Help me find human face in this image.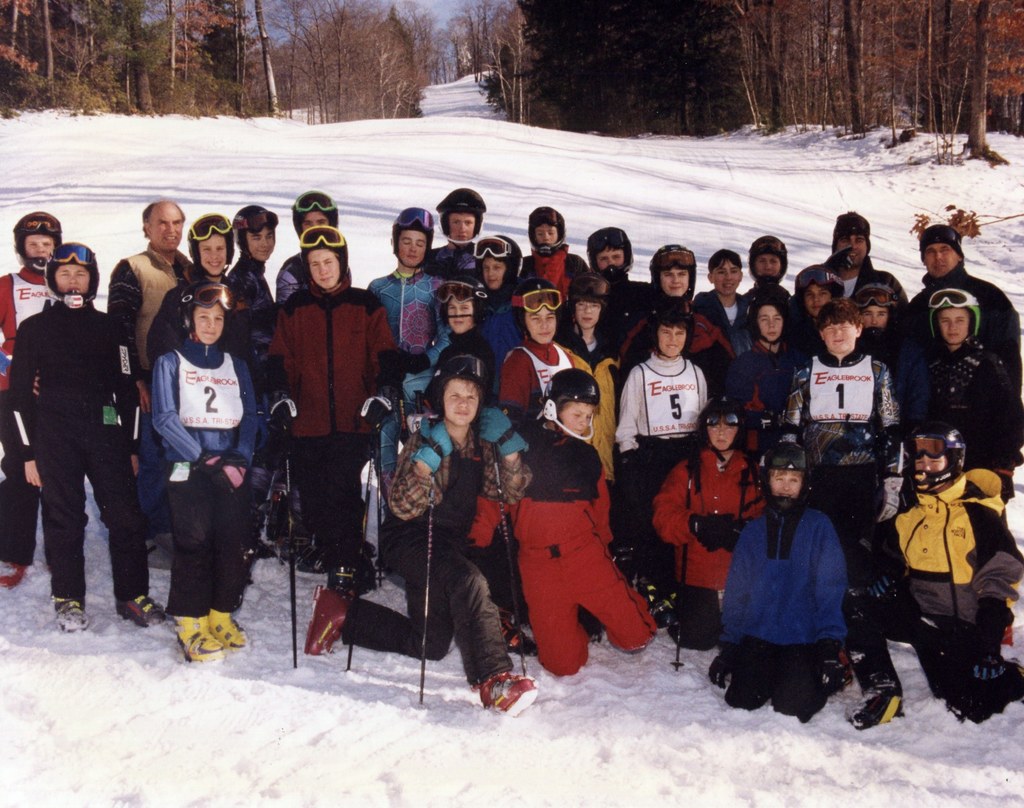
Found it: rect(804, 284, 828, 315).
